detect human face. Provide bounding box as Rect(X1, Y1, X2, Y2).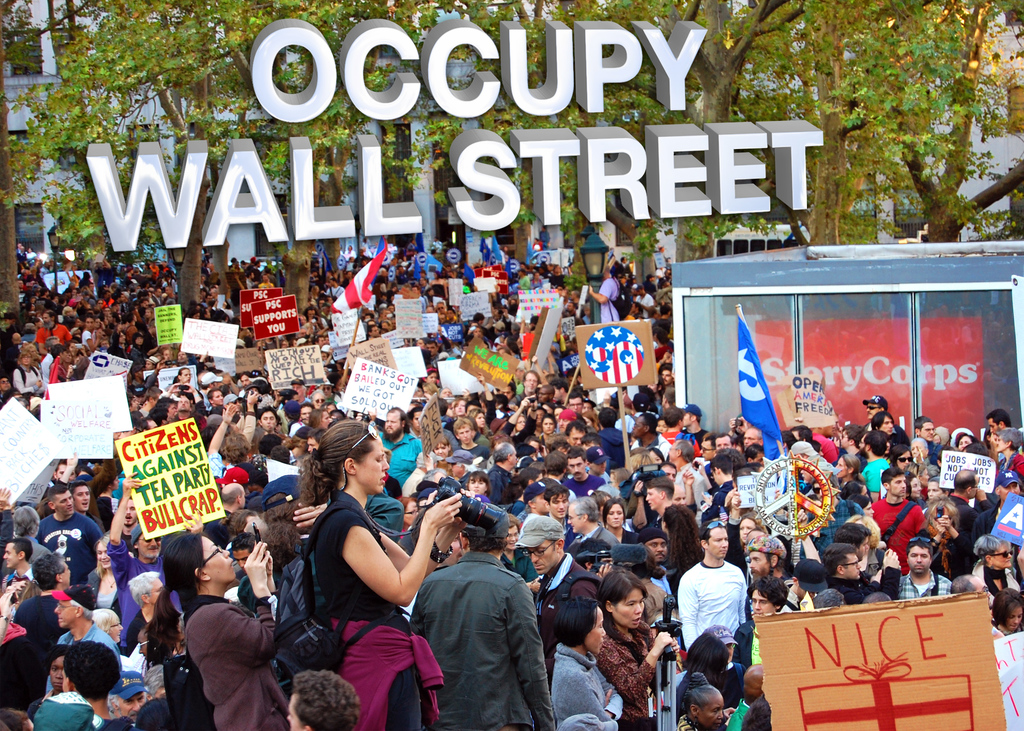
Rect(181, 370, 189, 383).
